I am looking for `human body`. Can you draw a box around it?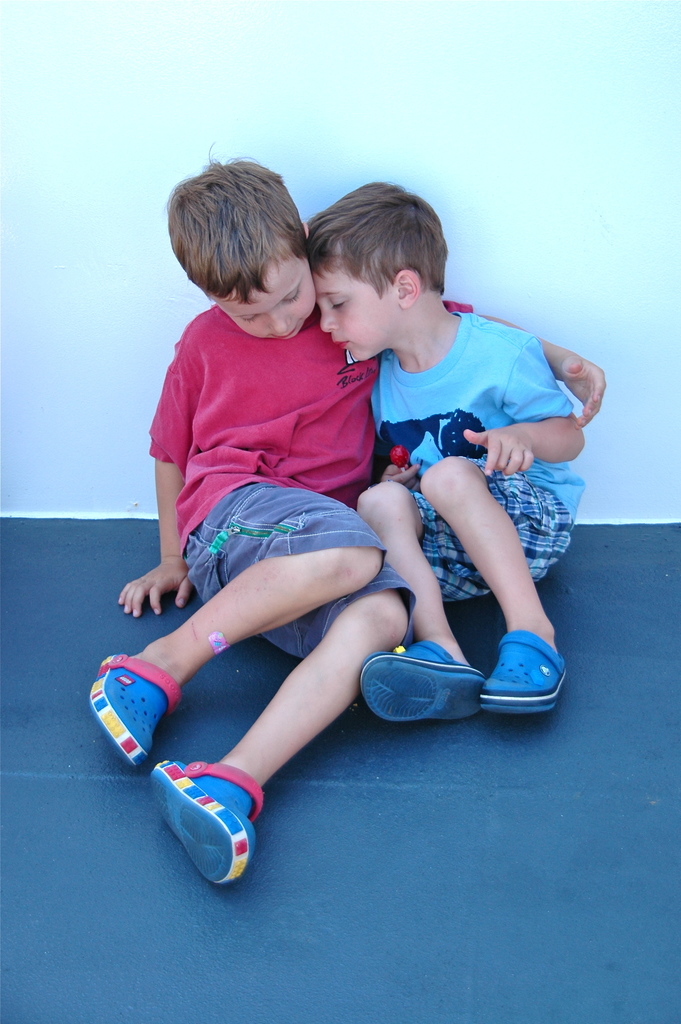
Sure, the bounding box is (left=303, top=185, right=585, bottom=725).
